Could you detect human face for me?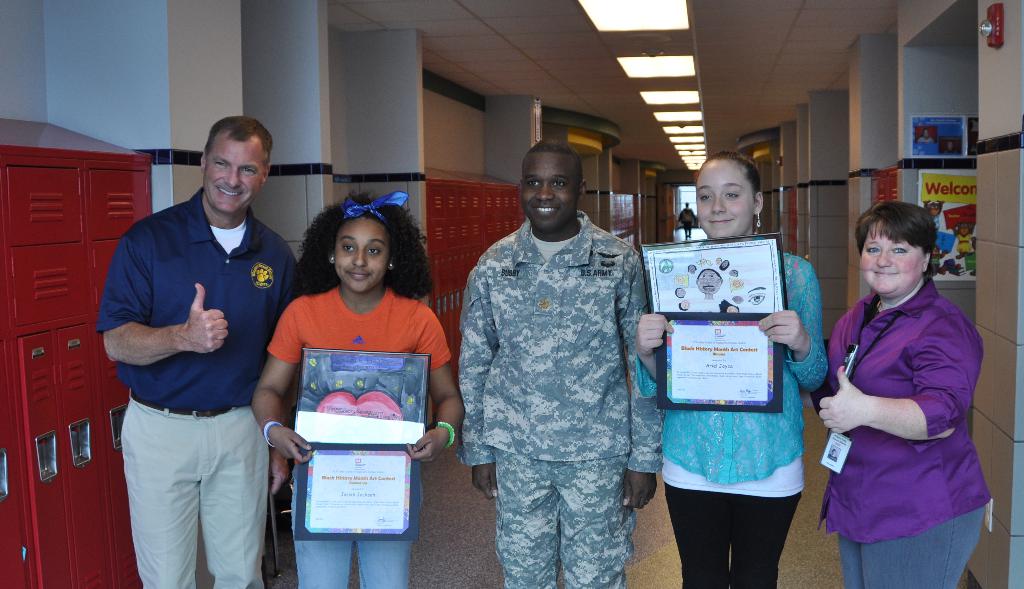
Detection result: (x1=333, y1=216, x2=390, y2=287).
